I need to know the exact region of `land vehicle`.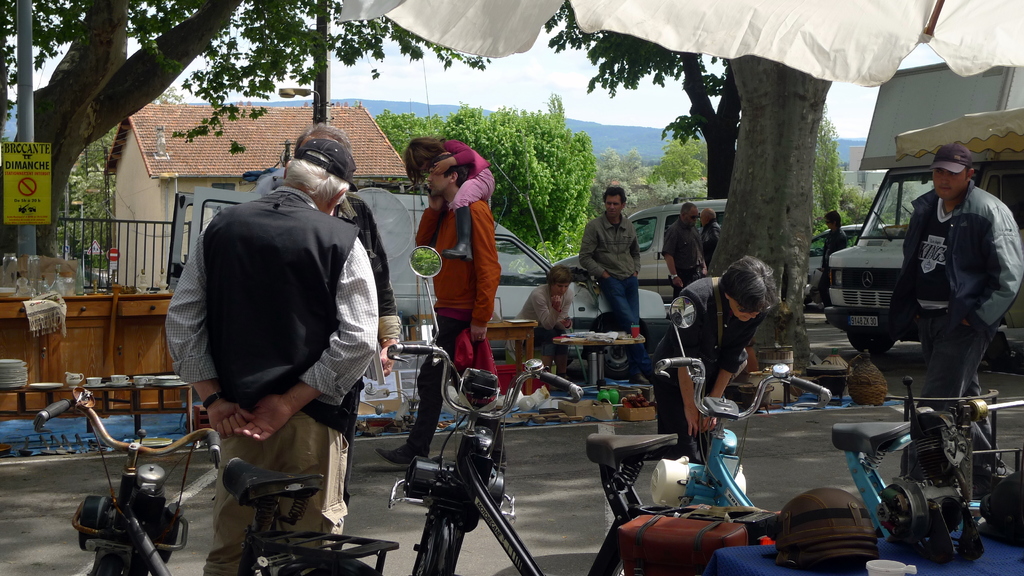
Region: detection(34, 383, 224, 575).
